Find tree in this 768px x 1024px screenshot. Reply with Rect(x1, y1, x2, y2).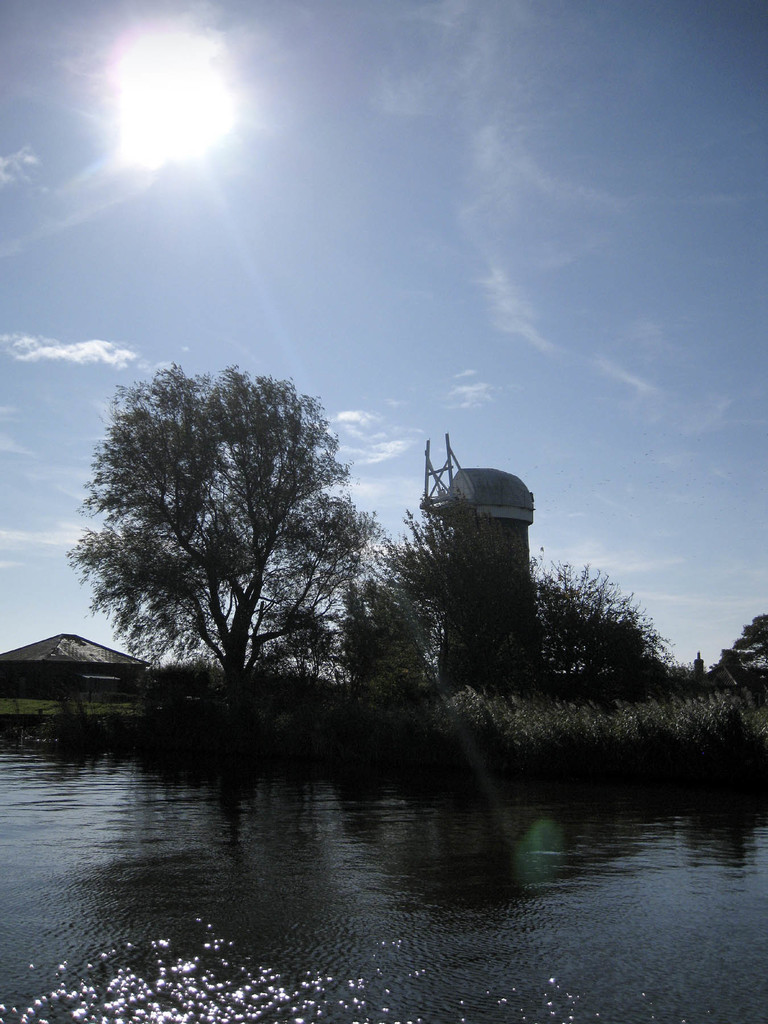
Rect(324, 501, 674, 704).
